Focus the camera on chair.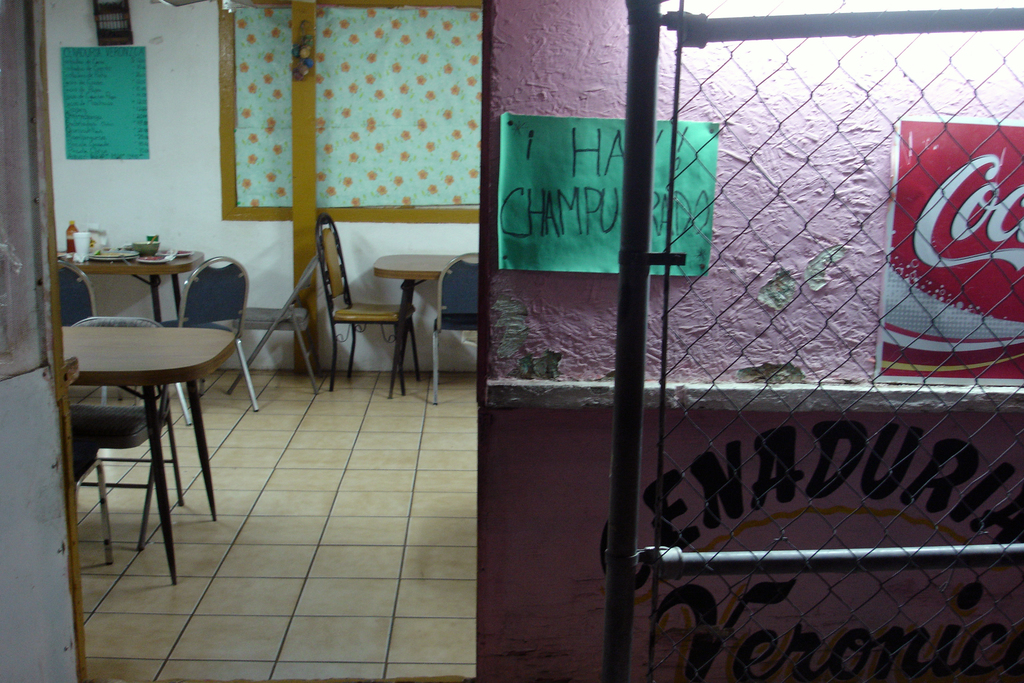
Focus region: bbox=[51, 254, 102, 375].
